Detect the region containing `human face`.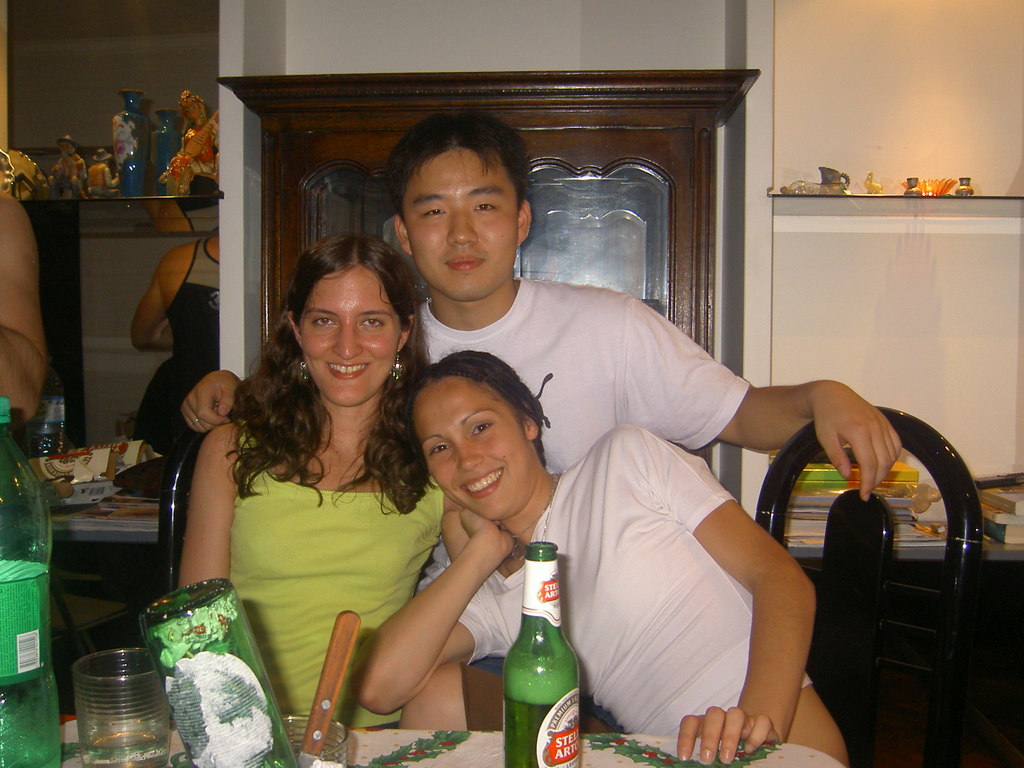
Rect(404, 376, 547, 522).
